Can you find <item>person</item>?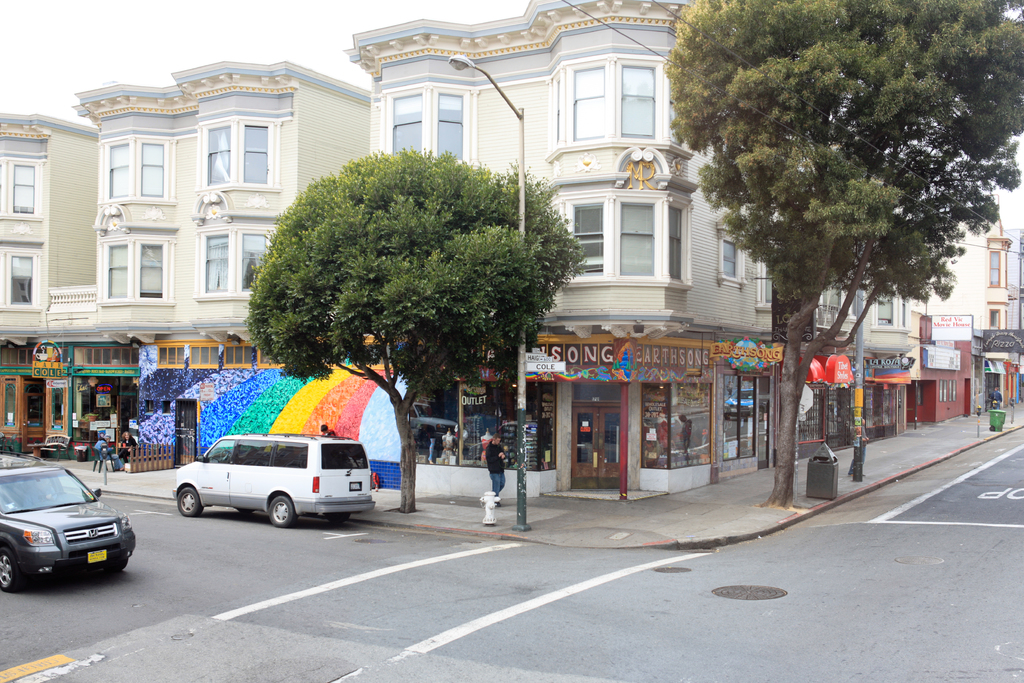
Yes, bounding box: crop(484, 436, 508, 501).
